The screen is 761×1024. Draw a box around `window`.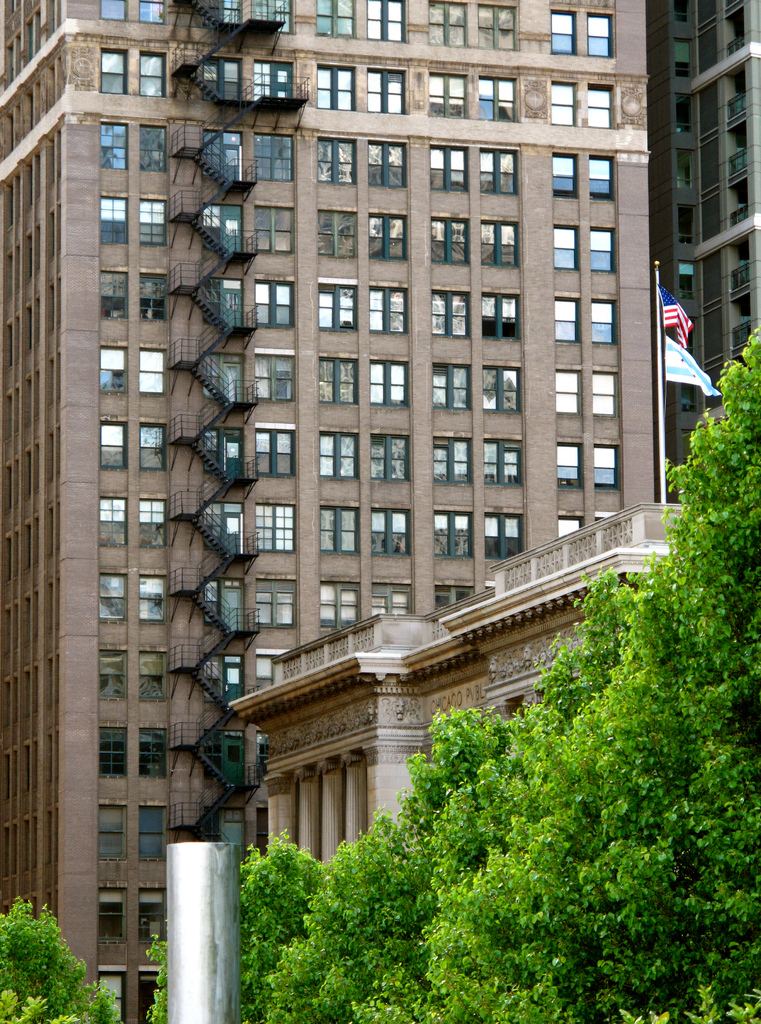
<region>141, 275, 167, 324</region>.
